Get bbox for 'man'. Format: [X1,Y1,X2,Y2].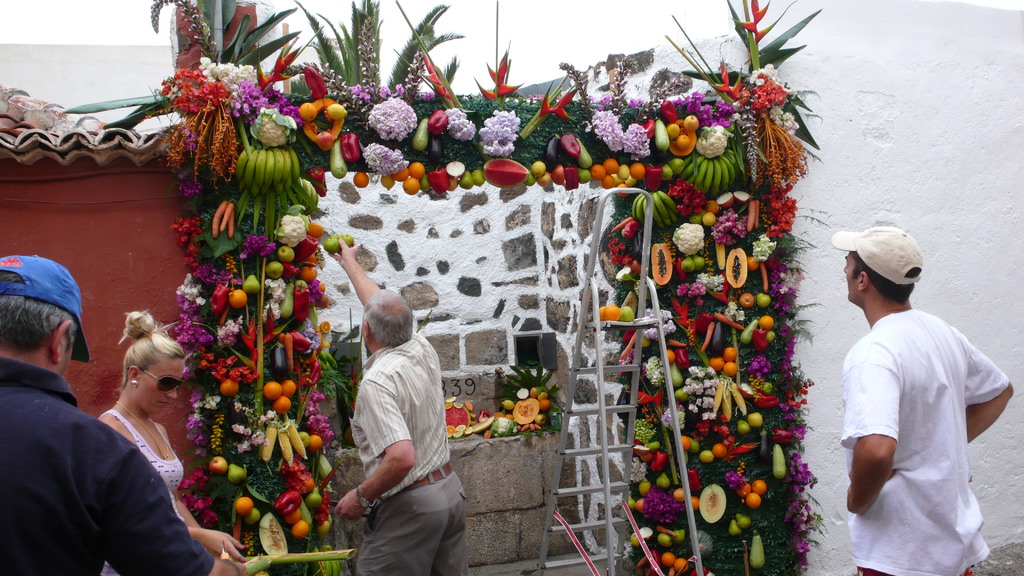
[323,275,464,563].
